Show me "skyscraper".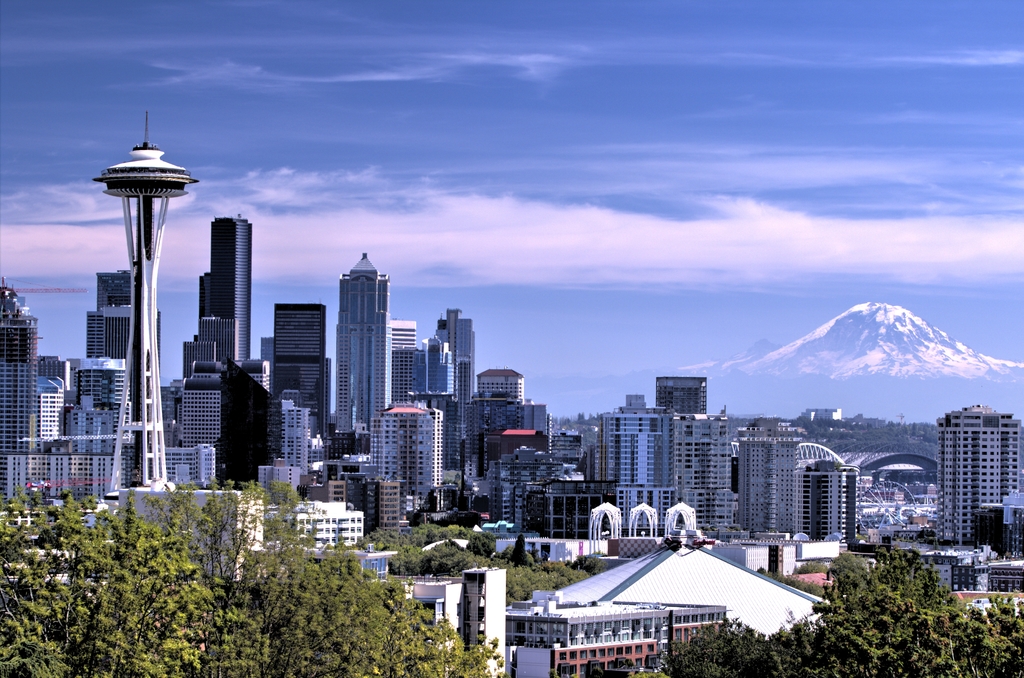
"skyscraper" is here: <bbox>88, 270, 139, 483</bbox>.
